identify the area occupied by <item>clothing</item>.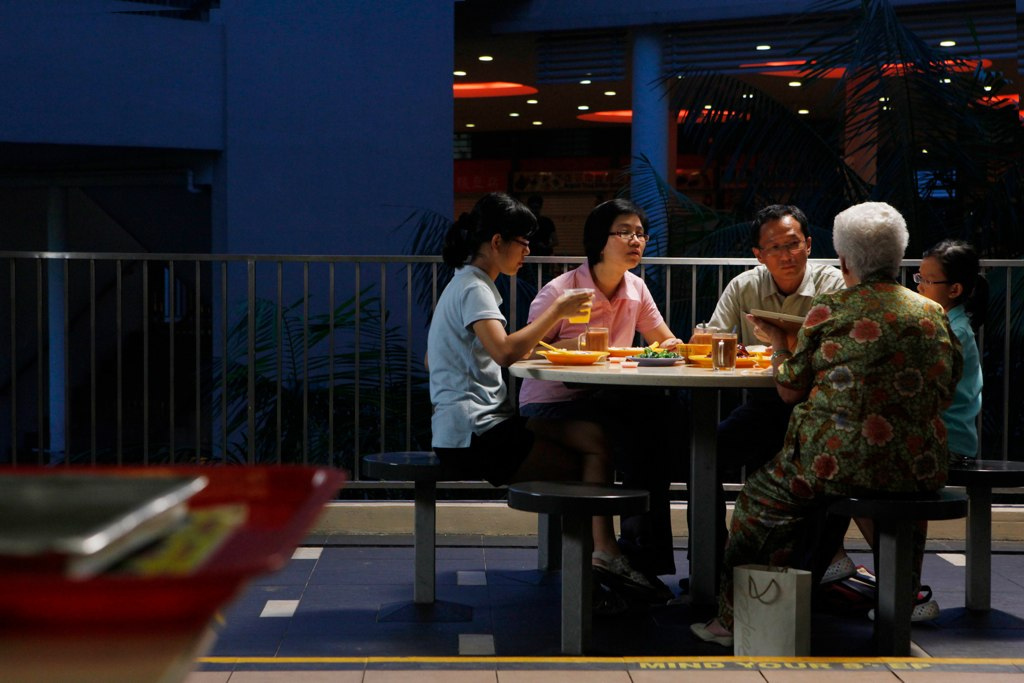
Area: (517,258,676,572).
